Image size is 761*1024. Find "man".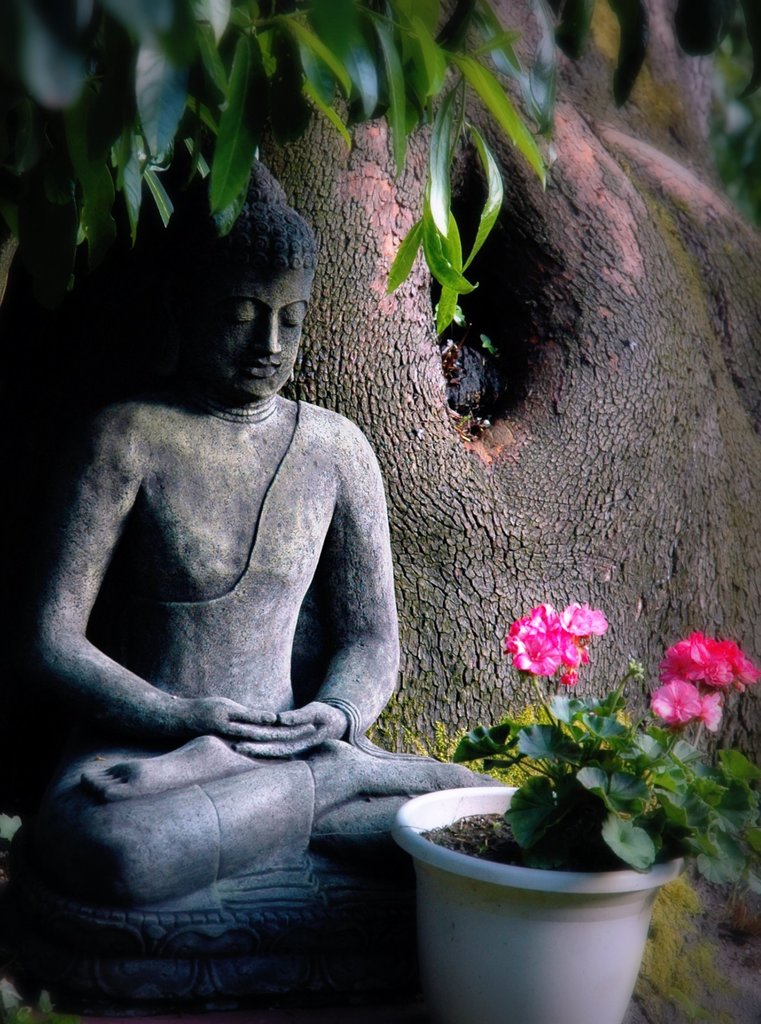
l=31, t=148, r=470, b=1000.
